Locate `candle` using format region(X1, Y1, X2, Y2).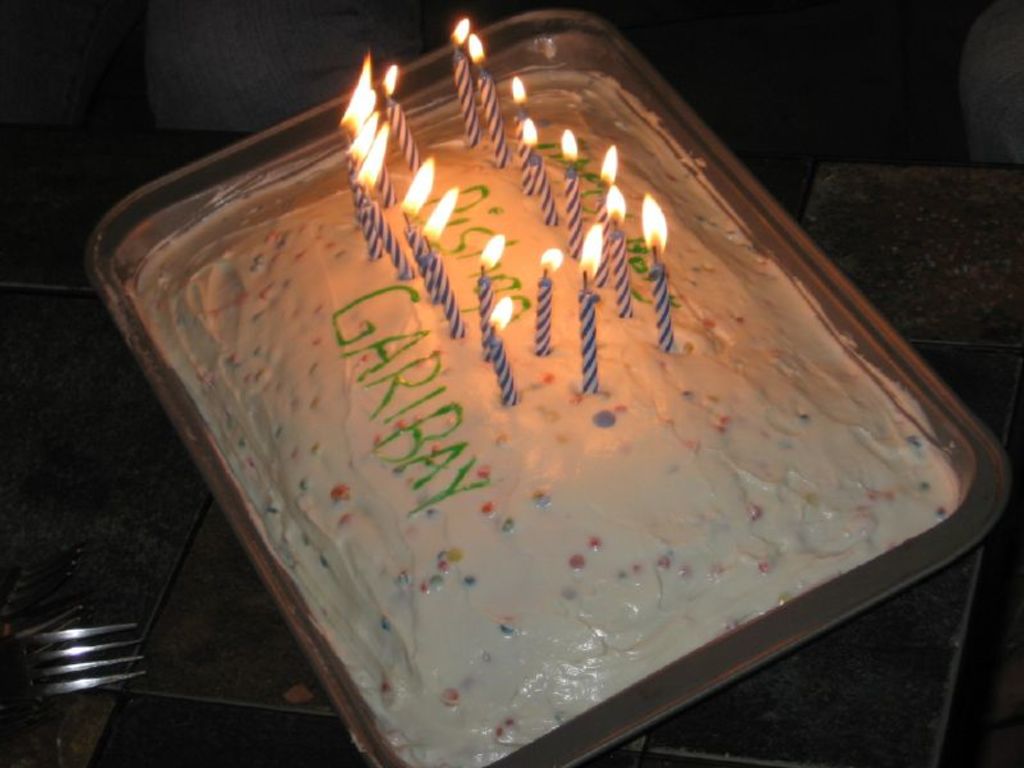
region(517, 115, 559, 224).
